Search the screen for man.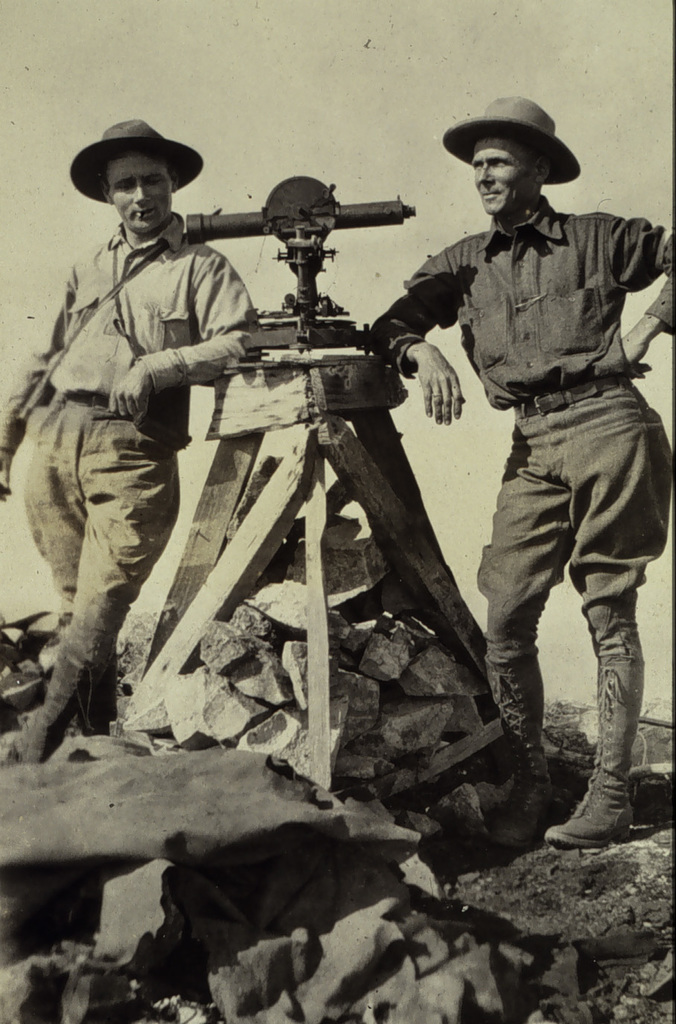
Found at bbox(426, 112, 672, 813).
